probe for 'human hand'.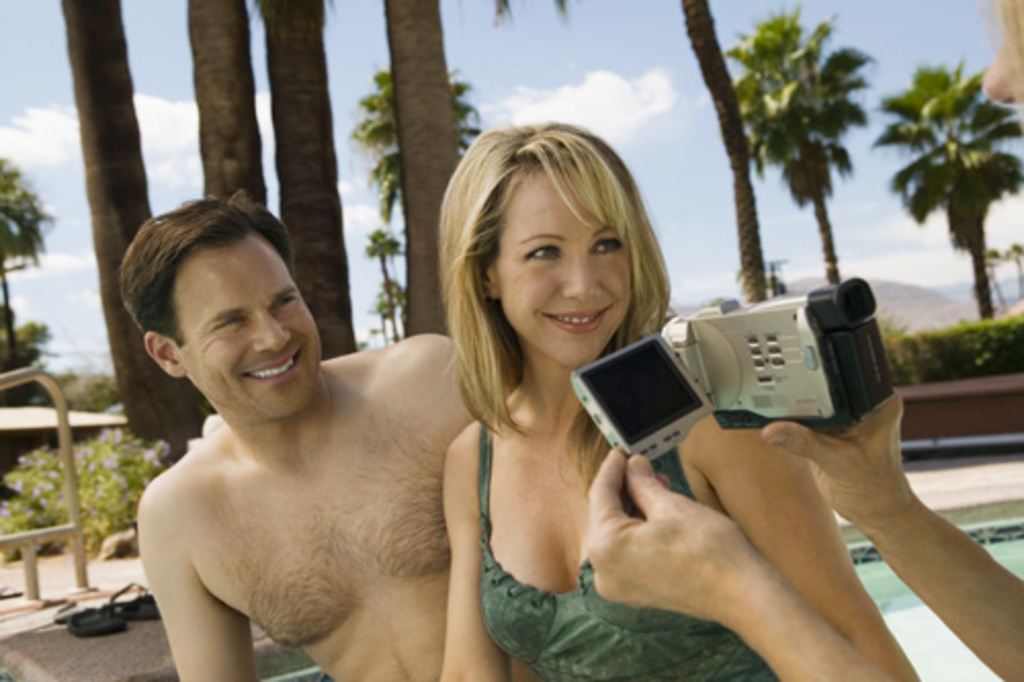
Probe result: 756:387:918:528.
